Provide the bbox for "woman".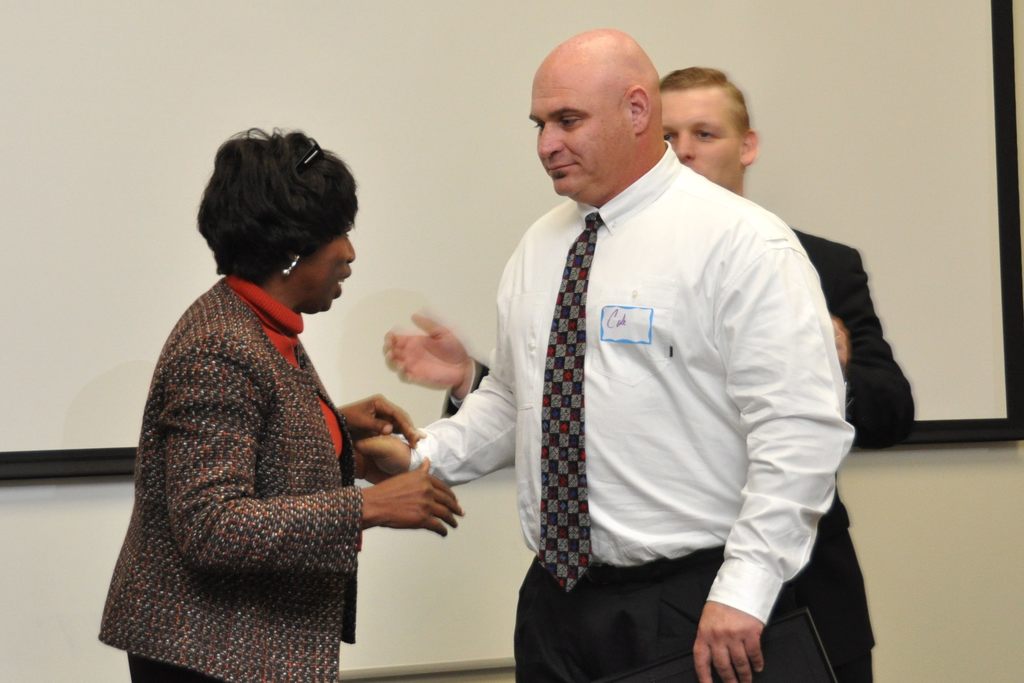
bbox=(90, 134, 471, 682).
